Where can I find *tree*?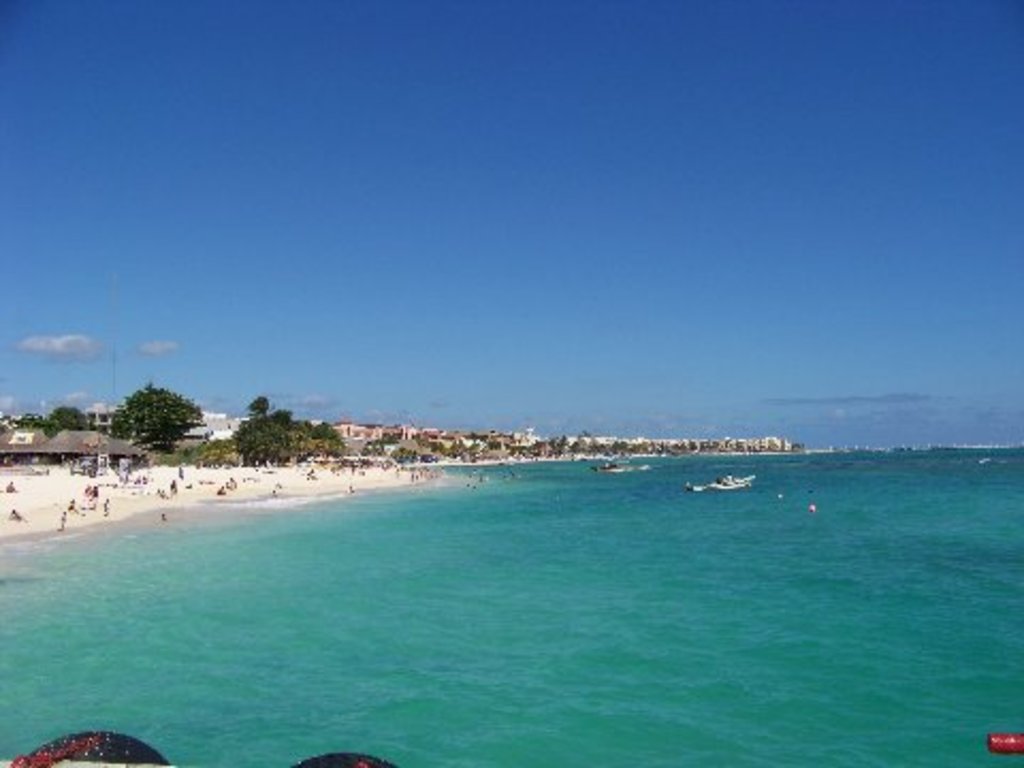
You can find it at {"left": 230, "top": 388, "right": 335, "bottom": 467}.
